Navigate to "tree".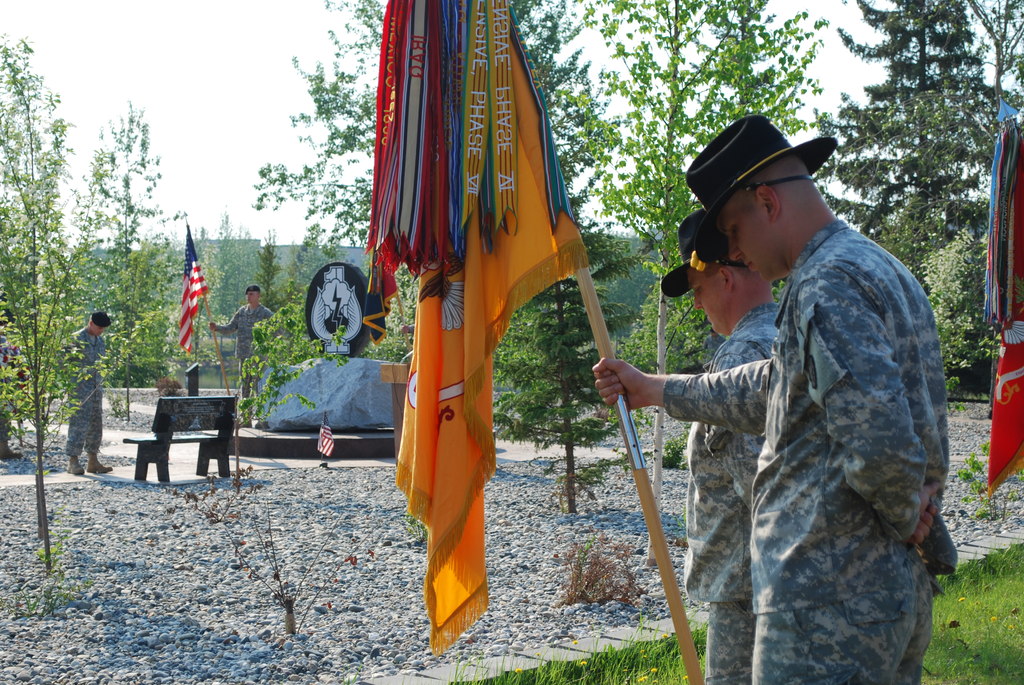
Navigation target: bbox(260, 0, 640, 526).
